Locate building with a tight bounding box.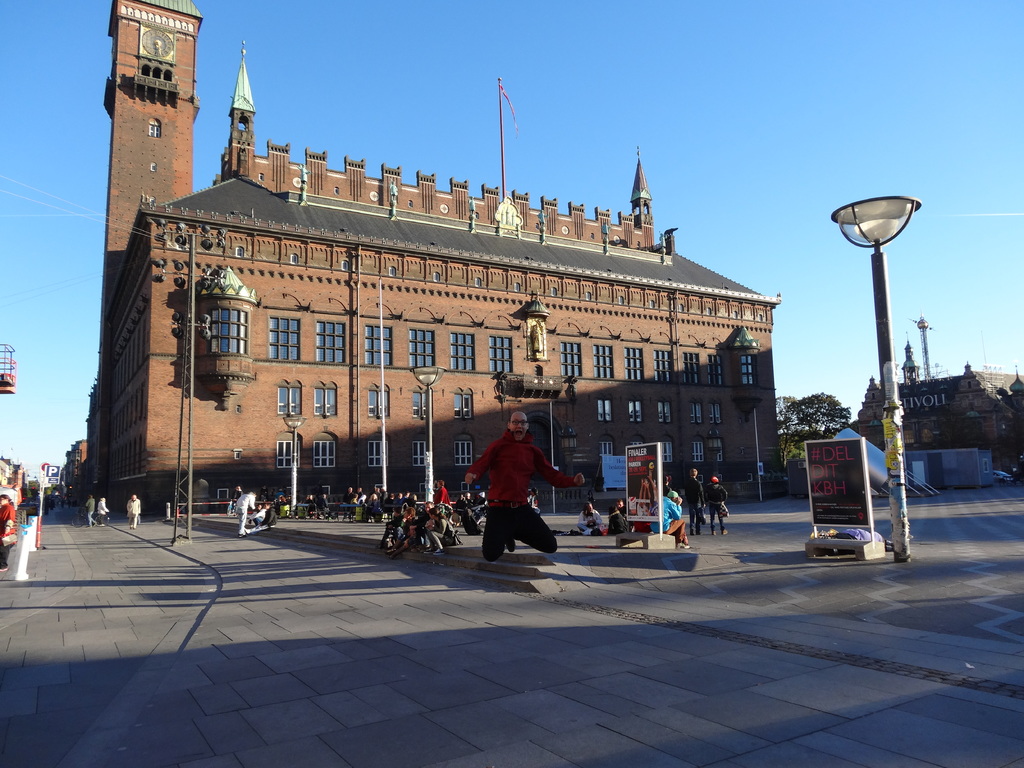
80 0 798 516.
